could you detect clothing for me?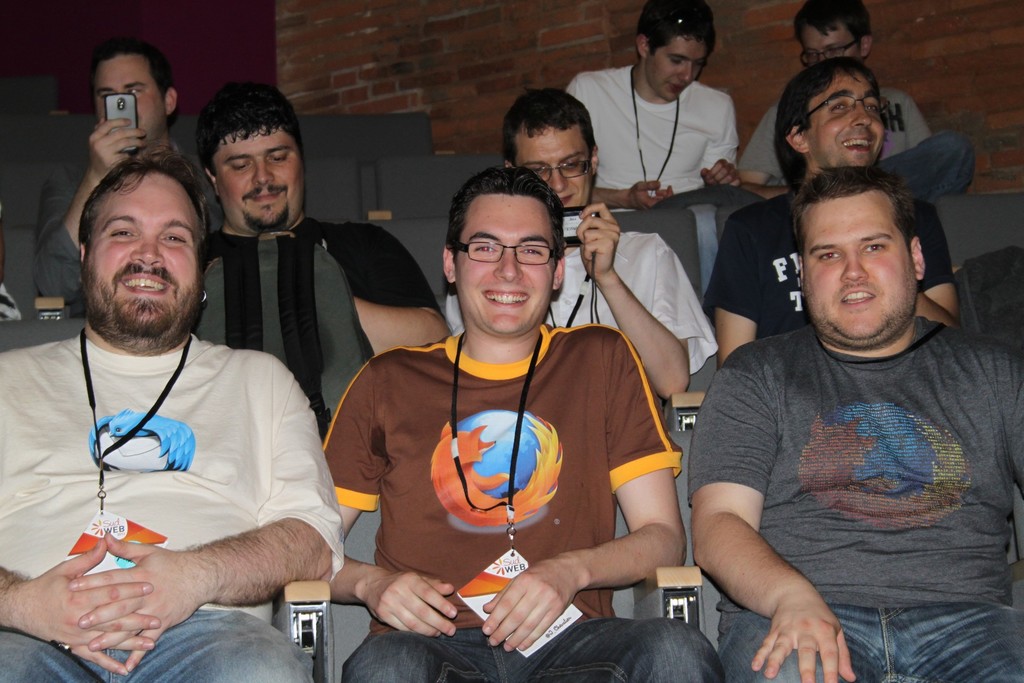
Detection result: BBox(193, 215, 444, 444).
